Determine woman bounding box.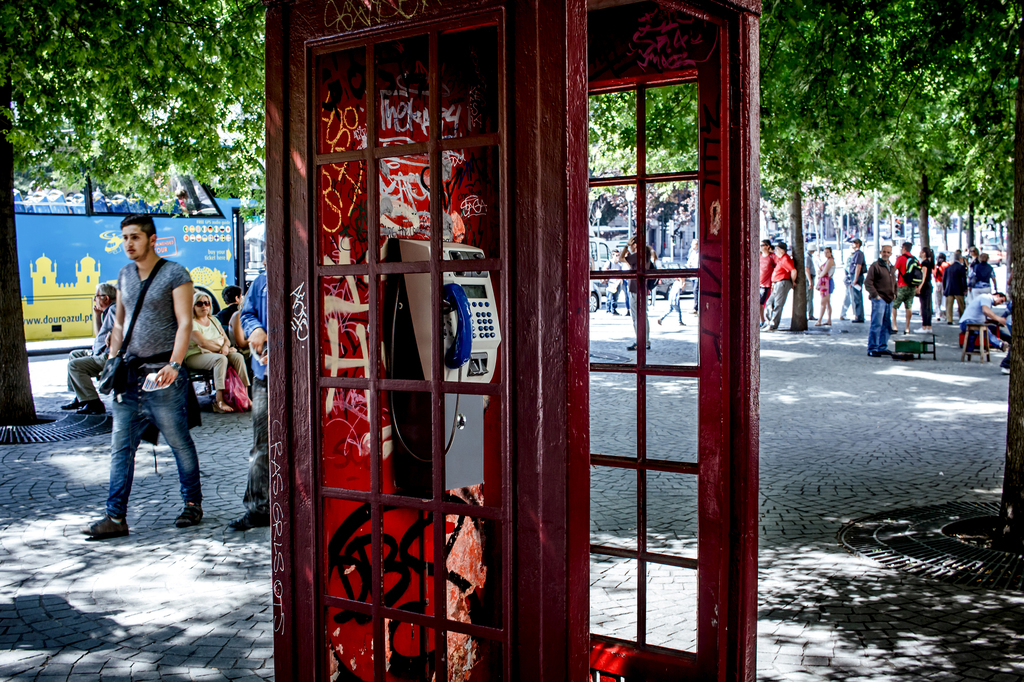
Determined: {"x1": 913, "y1": 247, "x2": 936, "y2": 329}.
